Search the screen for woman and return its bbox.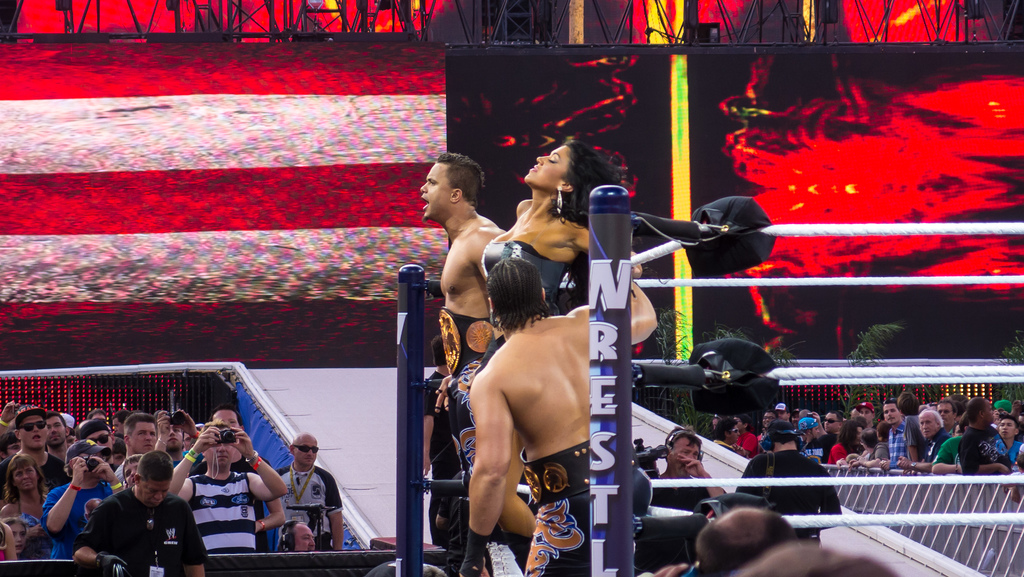
Found: crop(828, 420, 863, 464).
